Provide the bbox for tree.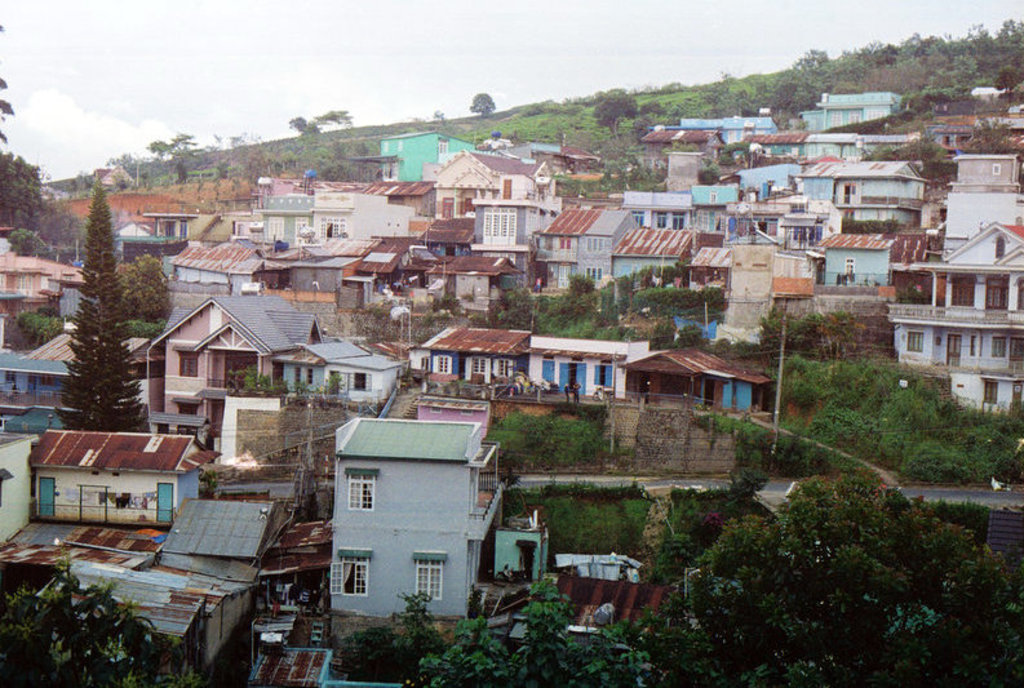
Rect(36, 172, 154, 449).
